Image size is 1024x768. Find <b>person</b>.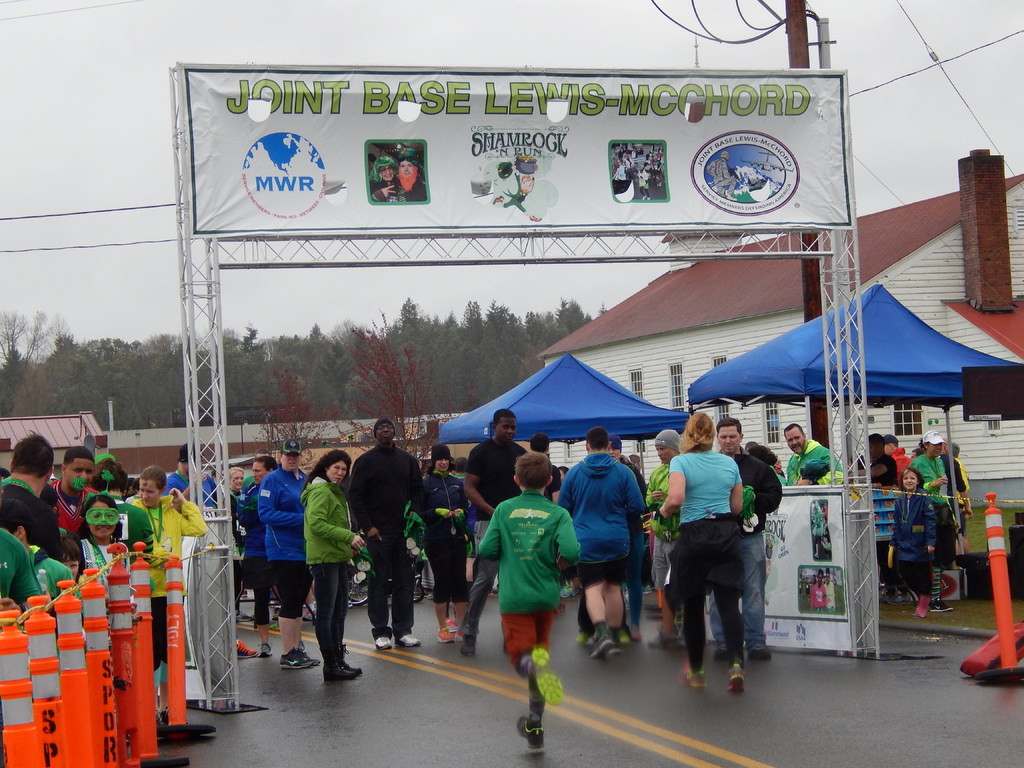
bbox=[639, 425, 698, 647].
